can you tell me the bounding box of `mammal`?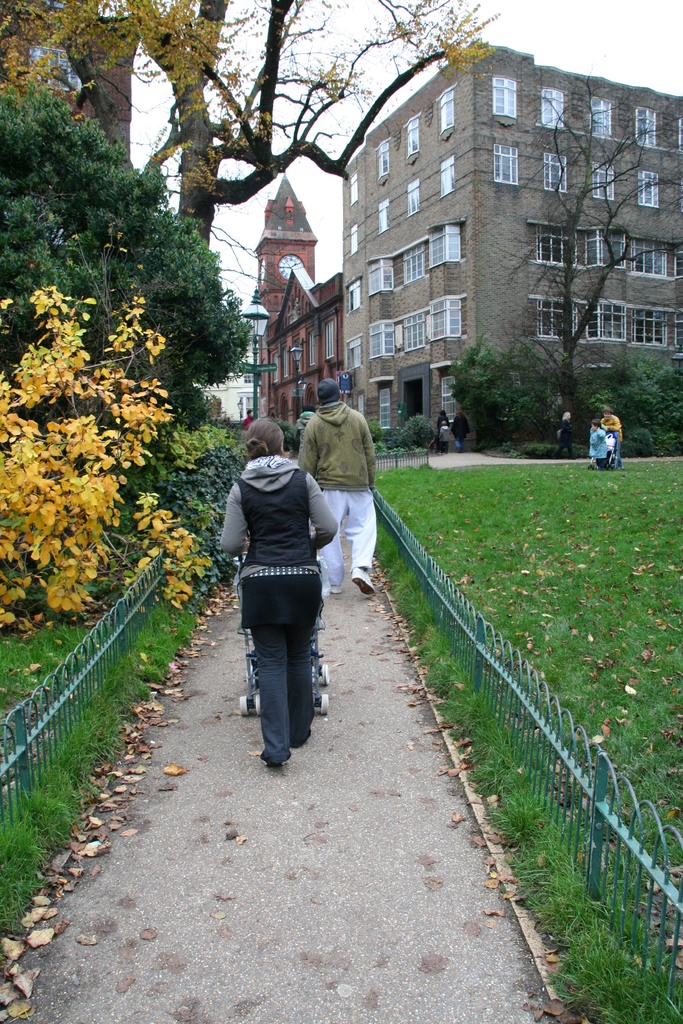
BBox(602, 410, 623, 467).
